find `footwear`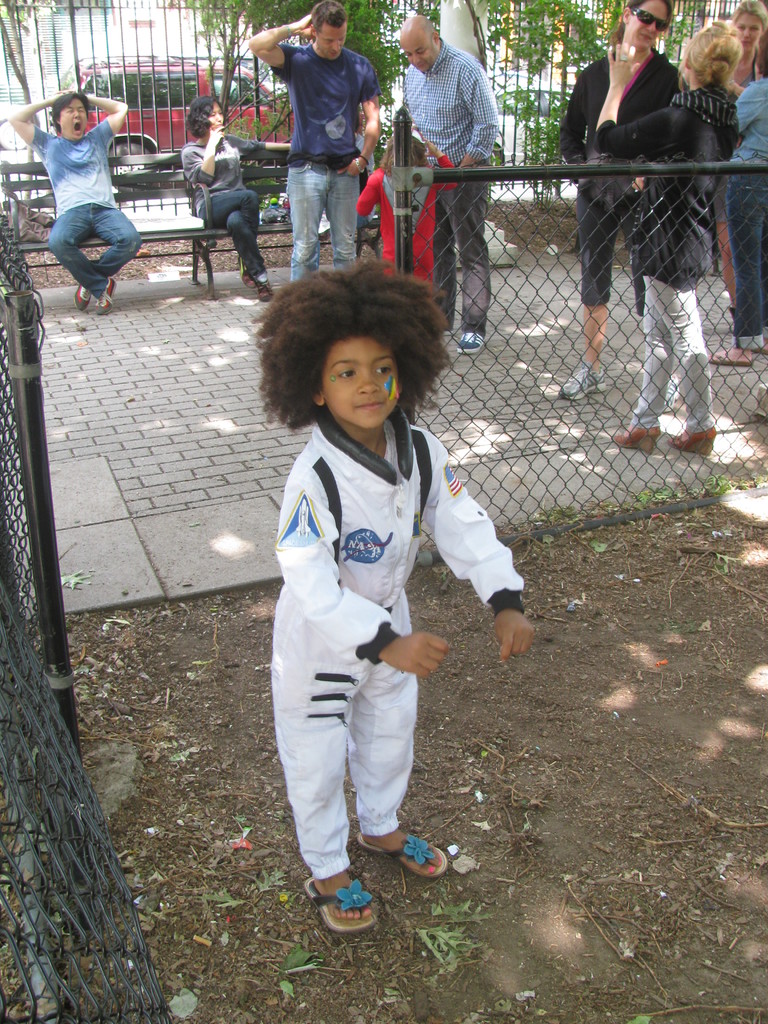
258 273 273 300
